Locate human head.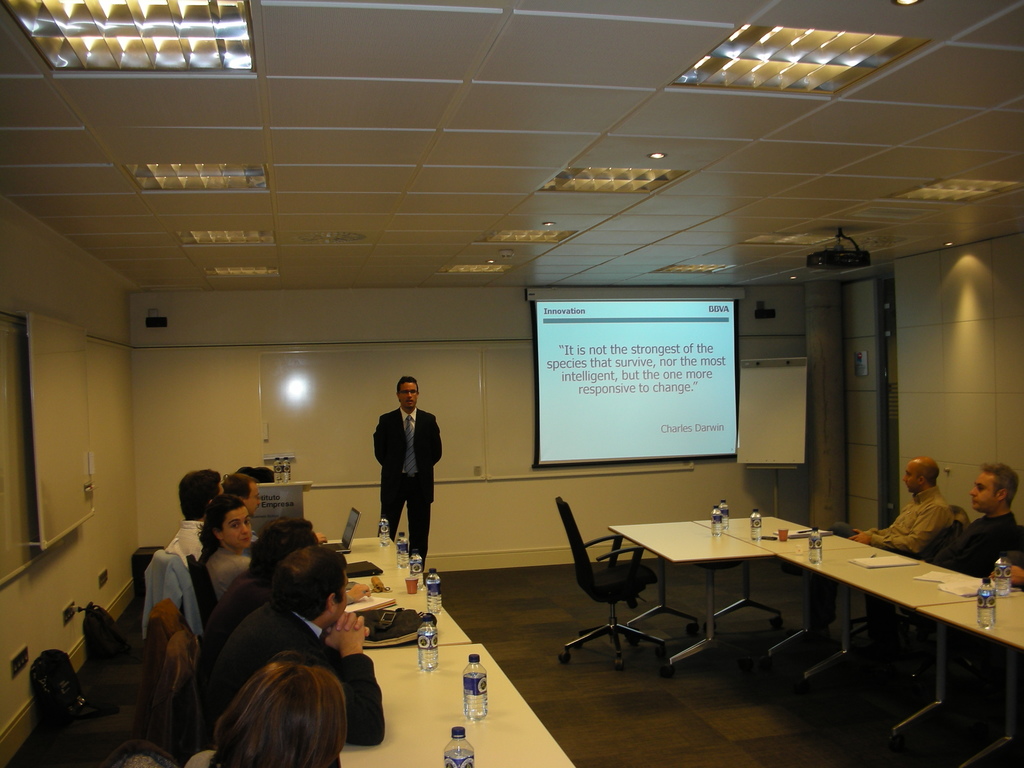
Bounding box: rect(190, 638, 367, 760).
